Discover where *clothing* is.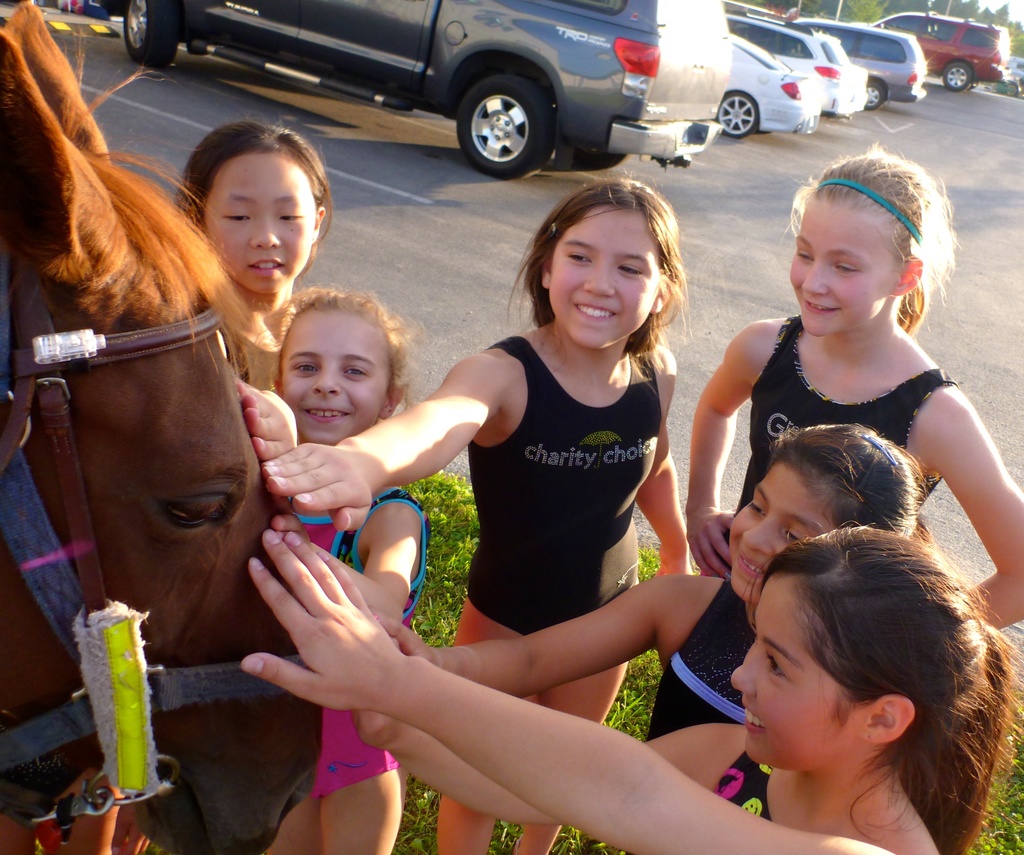
Discovered at 459:333:665:634.
